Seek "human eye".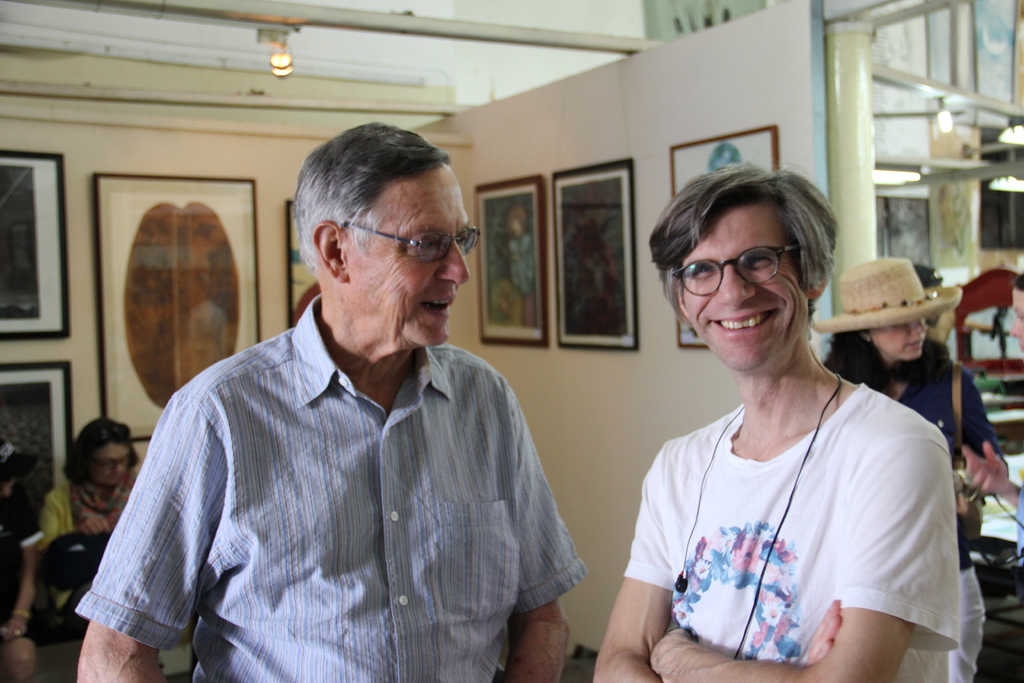
(693,261,717,280).
